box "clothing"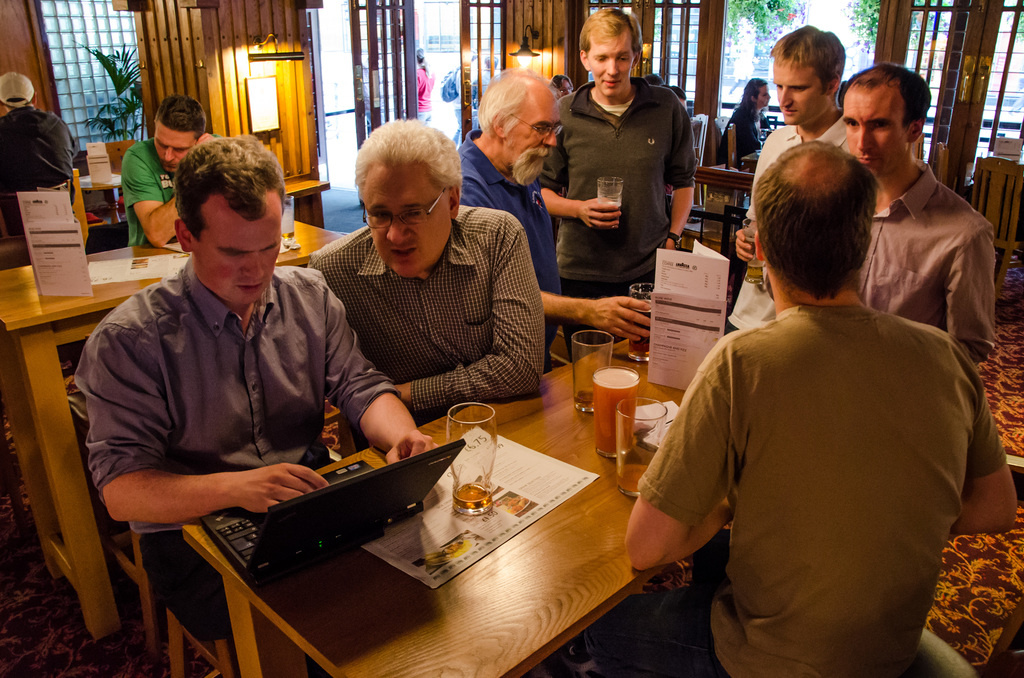
l=637, t=246, r=998, b=677
